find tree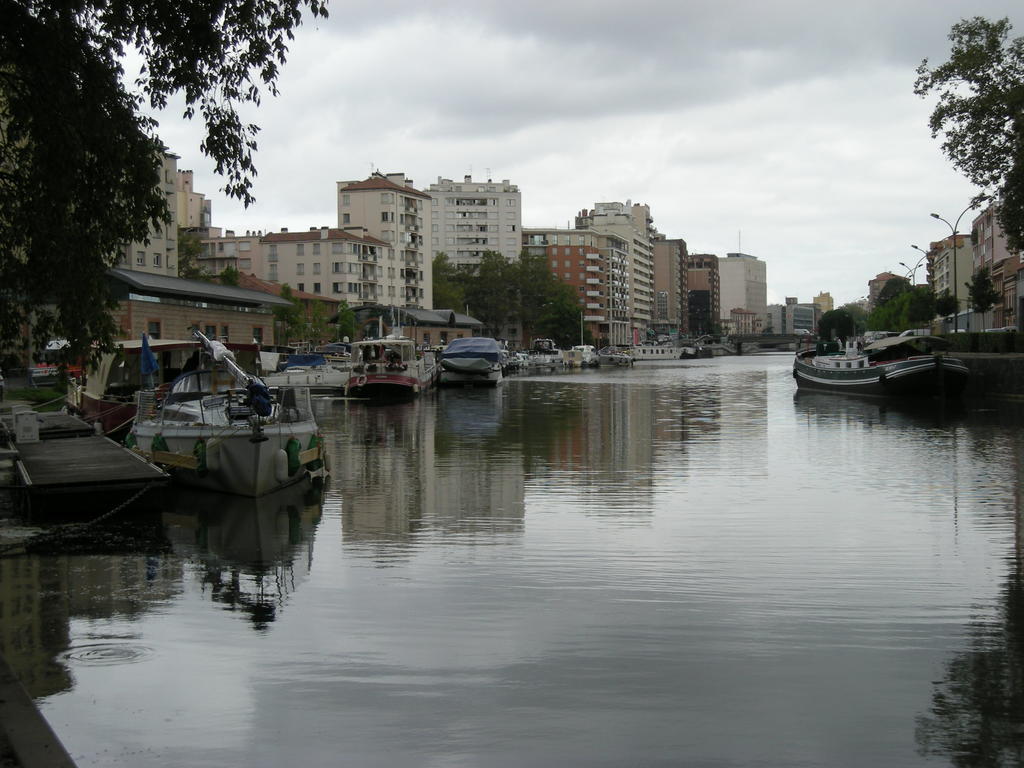
916 5 1023 239
